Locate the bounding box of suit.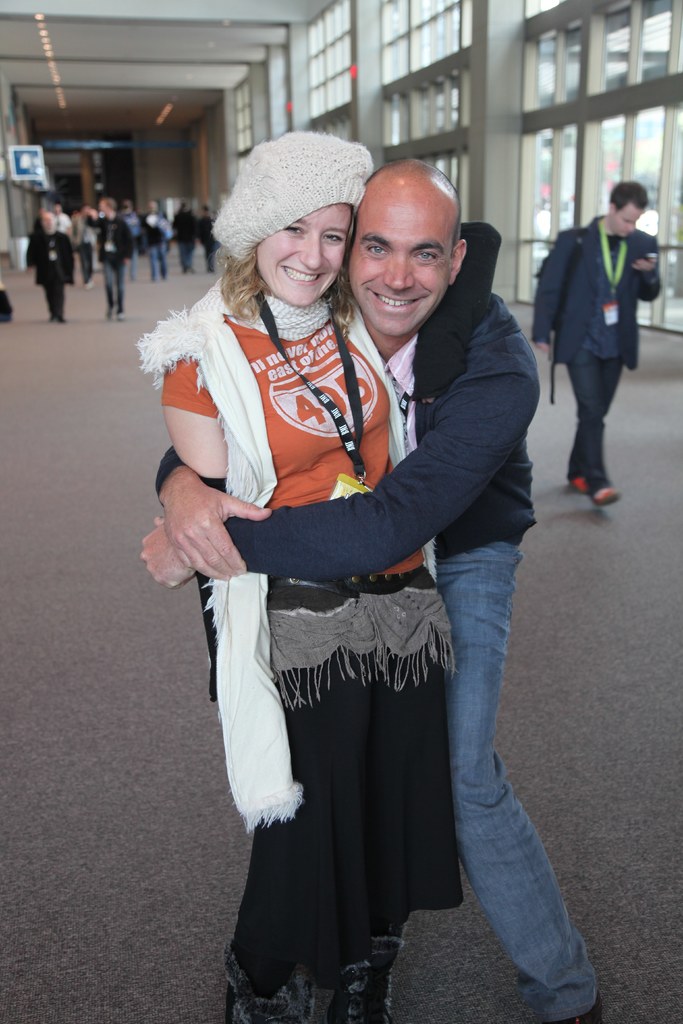
Bounding box: bbox=(33, 225, 78, 326).
